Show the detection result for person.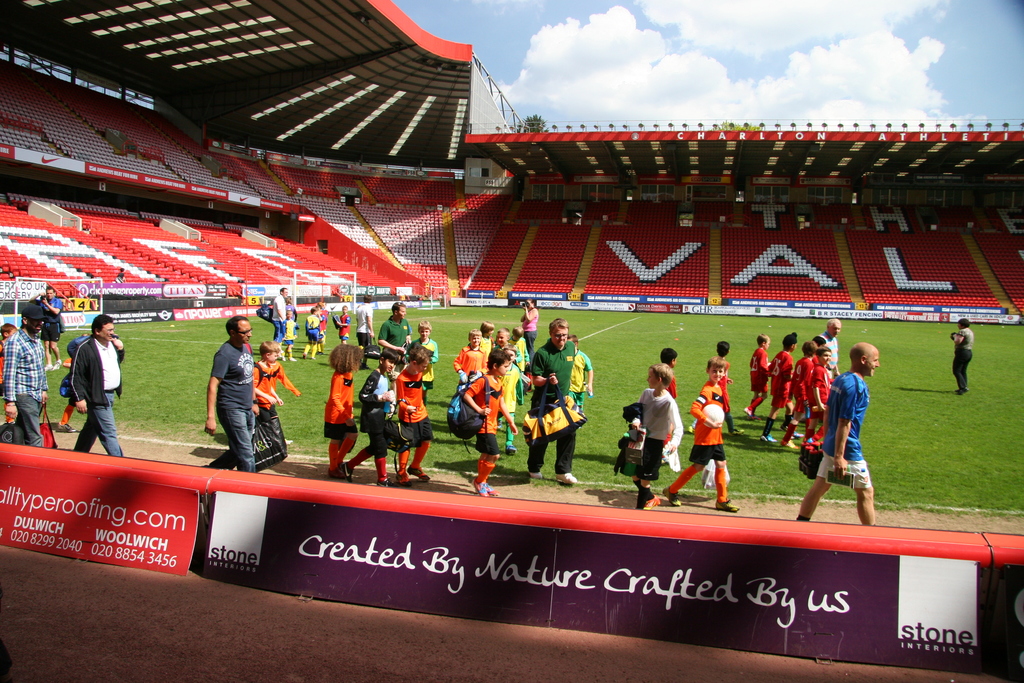
box=[283, 305, 304, 365].
